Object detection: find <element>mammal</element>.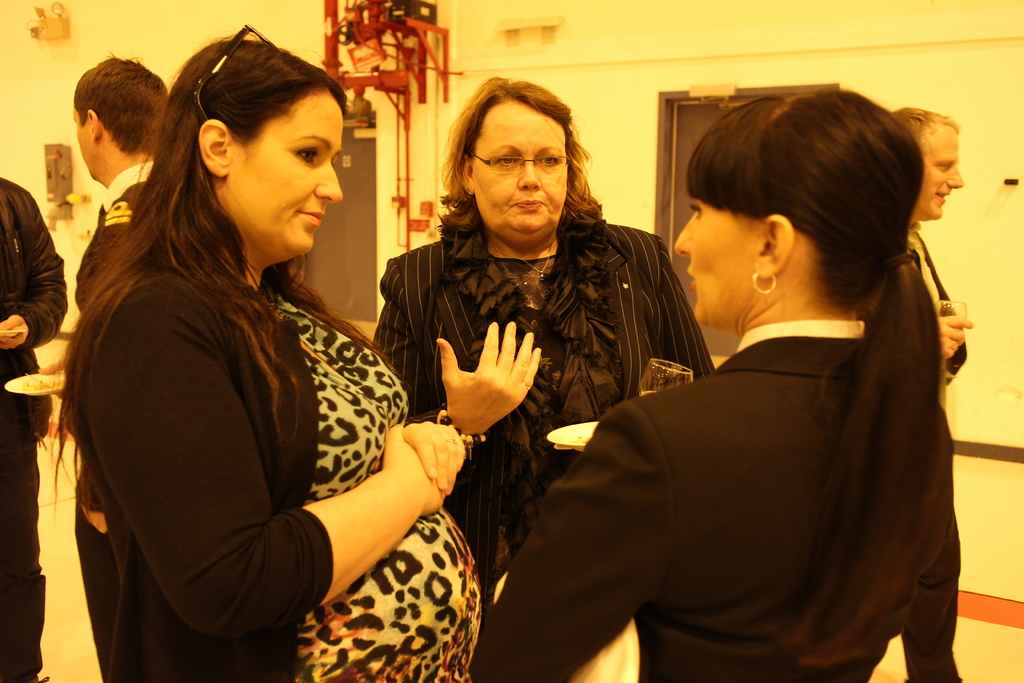
(x1=371, y1=76, x2=716, y2=601).
